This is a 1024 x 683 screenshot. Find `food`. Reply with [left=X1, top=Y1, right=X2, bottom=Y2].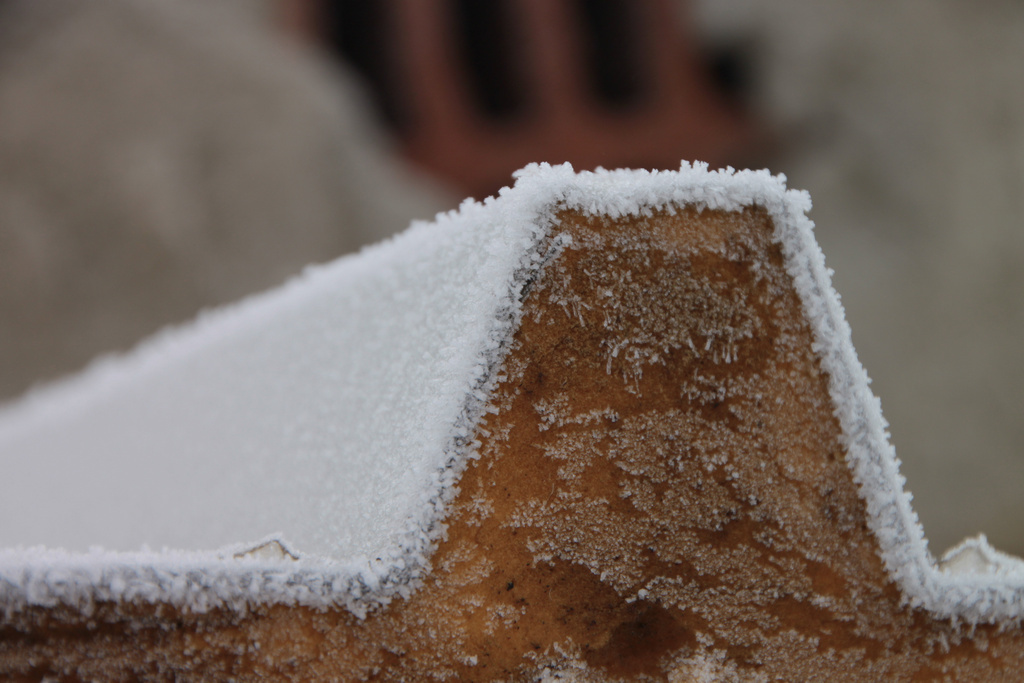
[left=0, top=147, right=1013, bottom=682].
